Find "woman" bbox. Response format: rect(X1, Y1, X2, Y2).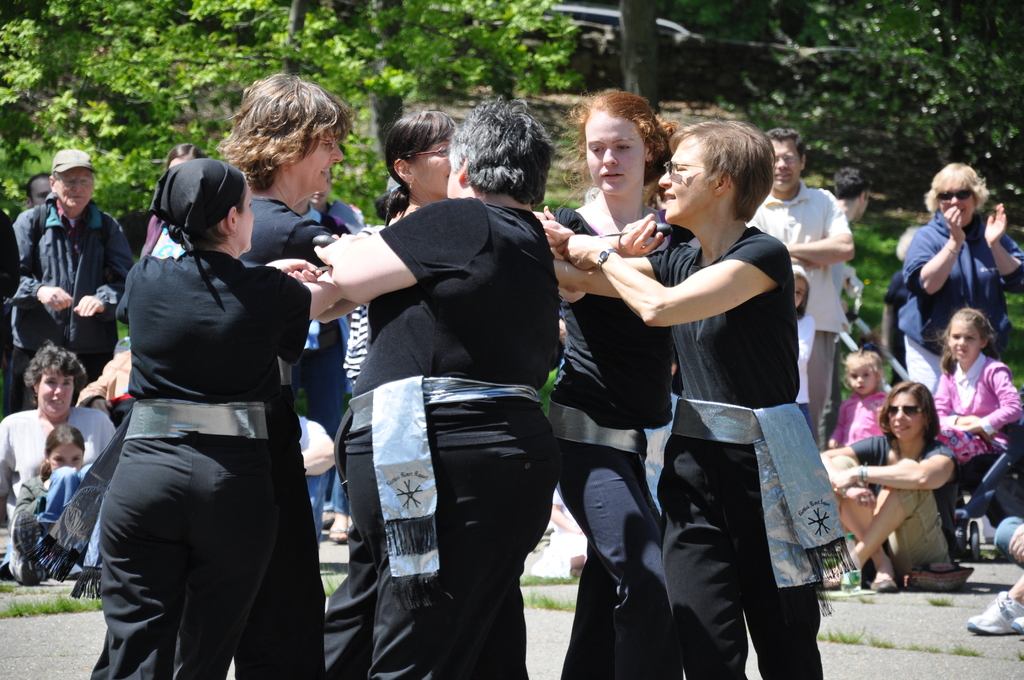
rect(545, 120, 850, 679).
